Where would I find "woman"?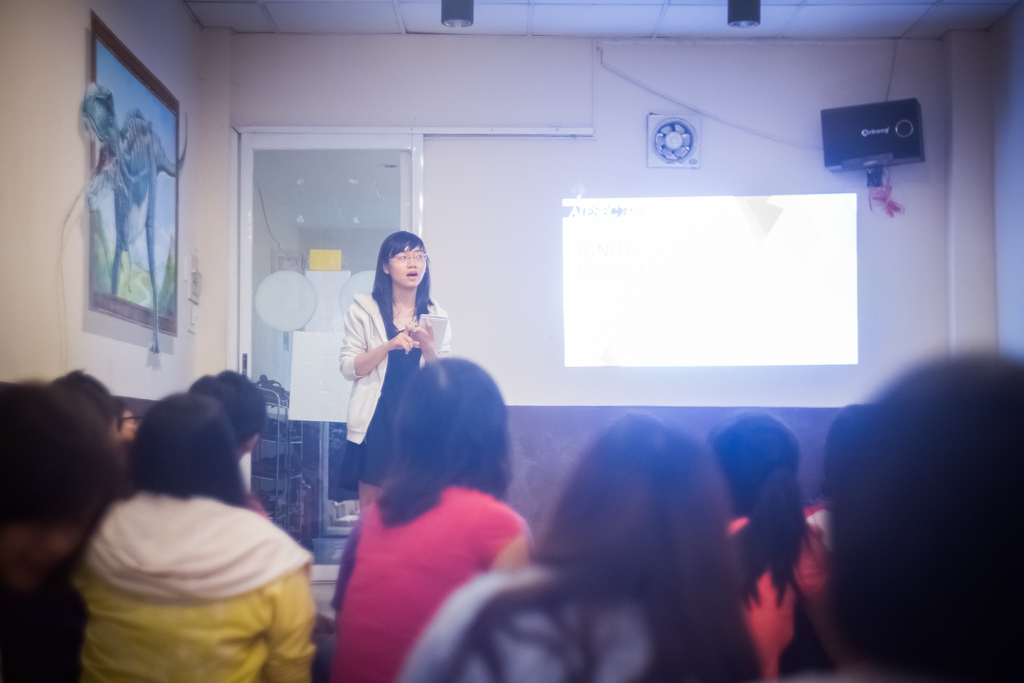
At 67 386 317 682.
